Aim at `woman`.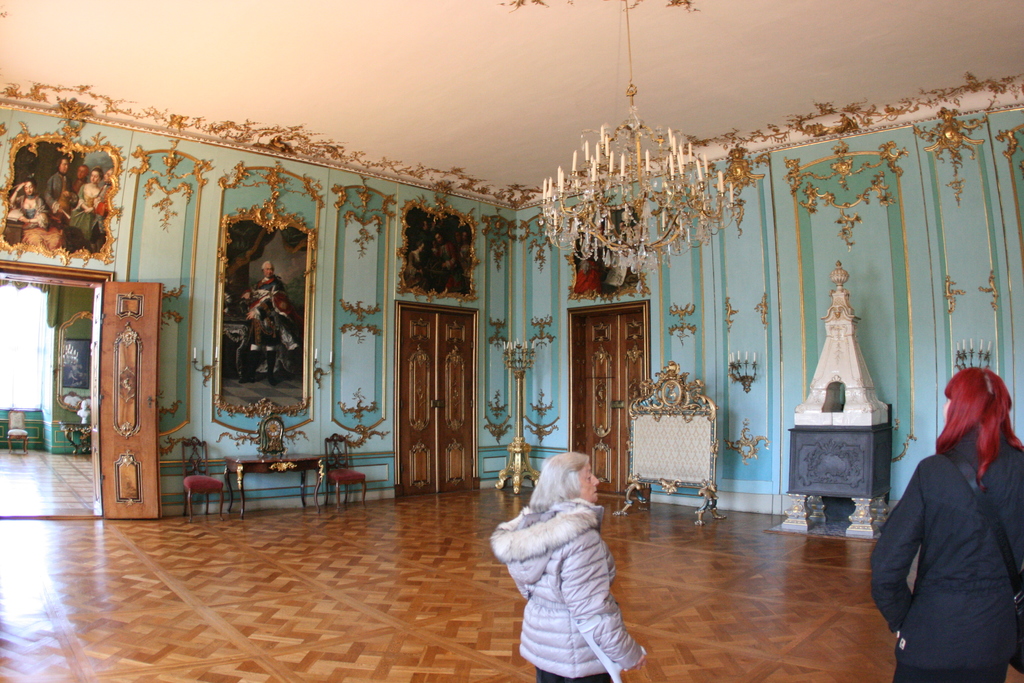
Aimed at BBox(490, 450, 649, 682).
